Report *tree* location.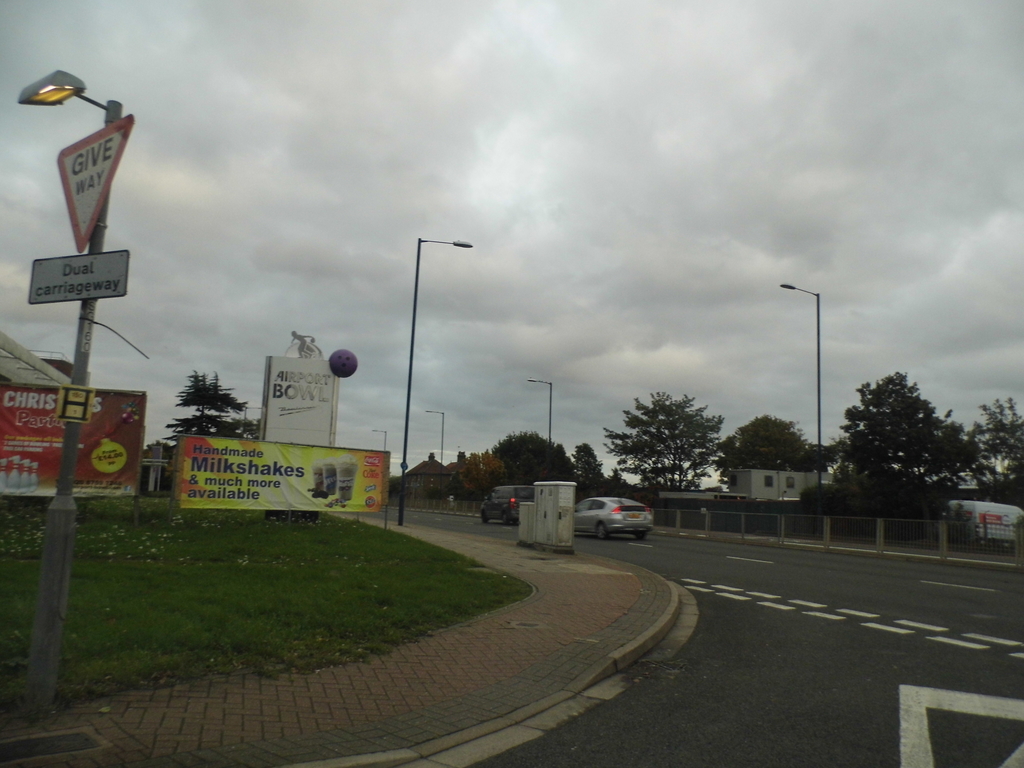
Report: bbox=[710, 412, 842, 486].
